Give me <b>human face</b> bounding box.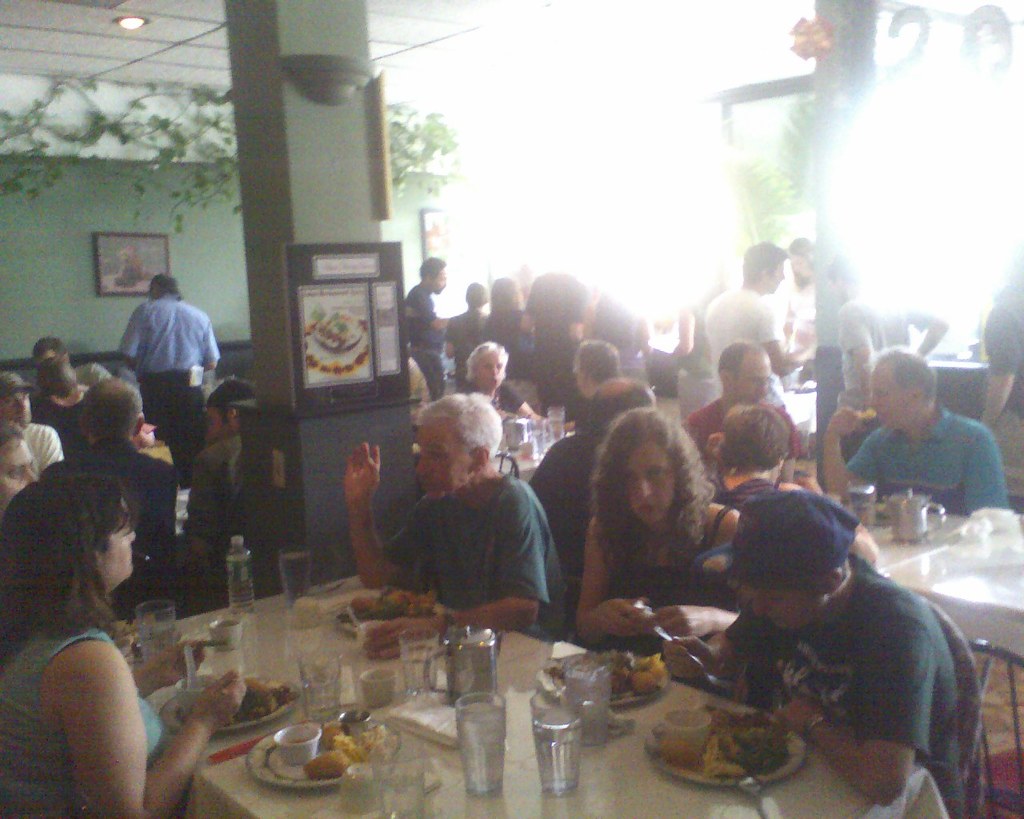
[869,361,917,429].
